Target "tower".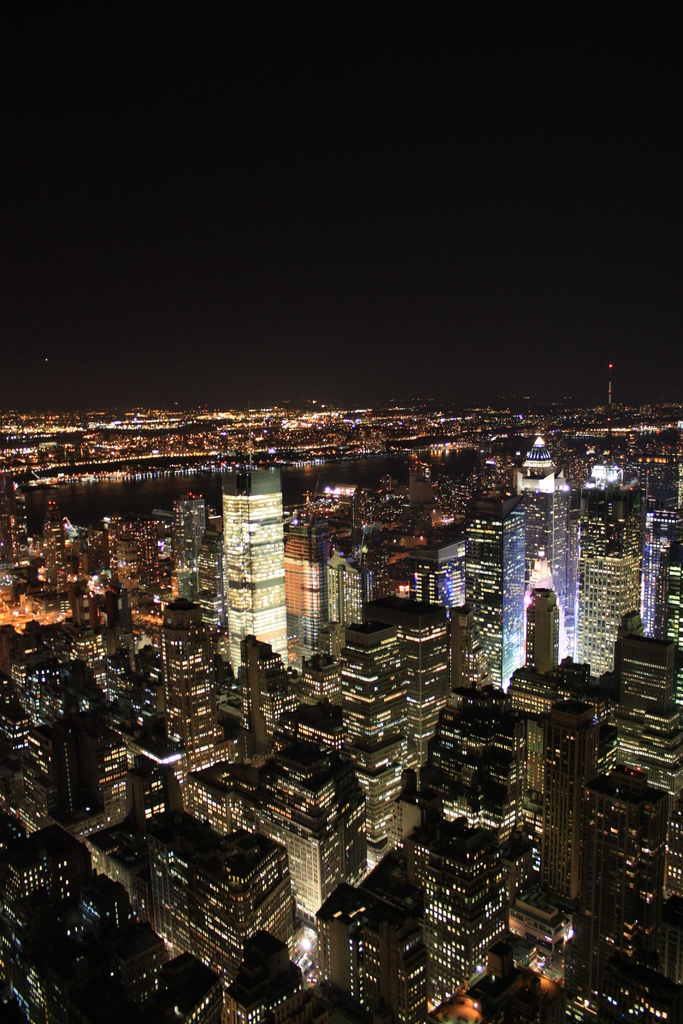
Target region: 506 426 588 685.
